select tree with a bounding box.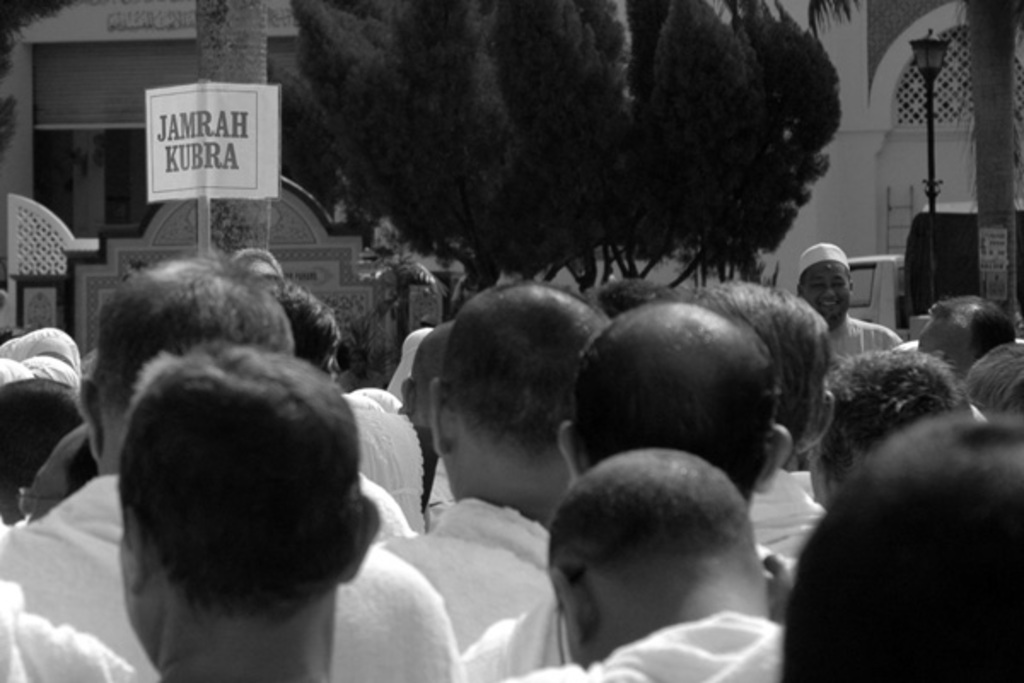
pyautogui.locateOnScreen(0, 0, 102, 79).
